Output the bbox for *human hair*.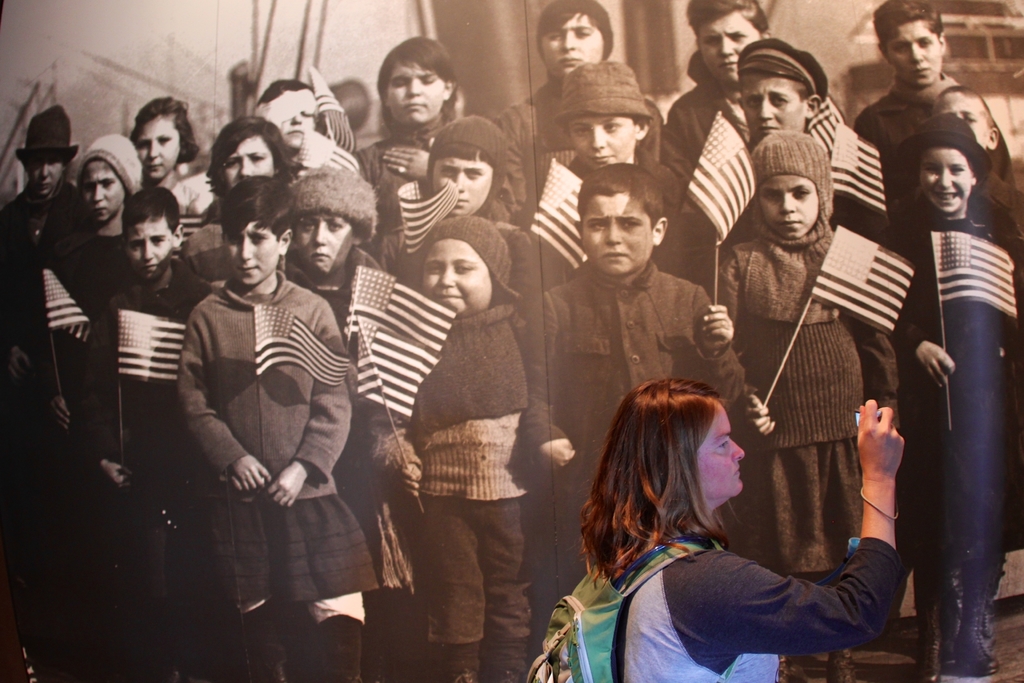
787 78 813 106.
